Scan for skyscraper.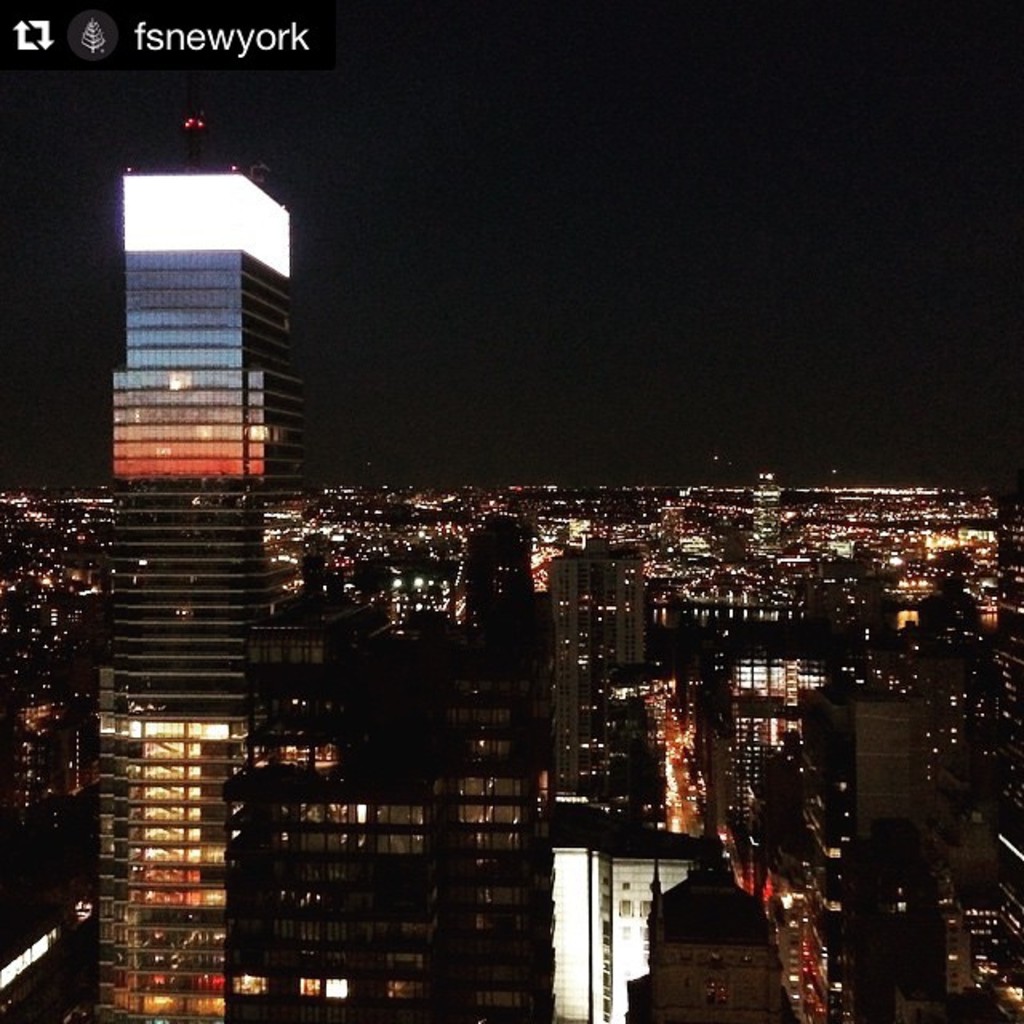
Scan result: locate(59, 136, 349, 982).
